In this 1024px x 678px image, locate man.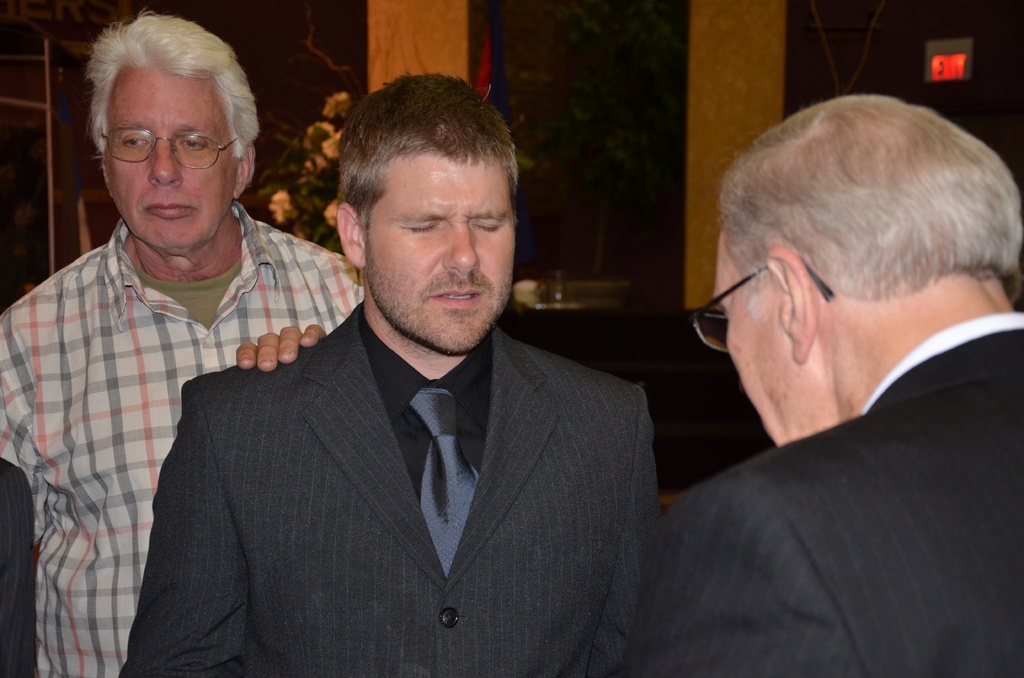
Bounding box: select_region(619, 94, 1023, 677).
